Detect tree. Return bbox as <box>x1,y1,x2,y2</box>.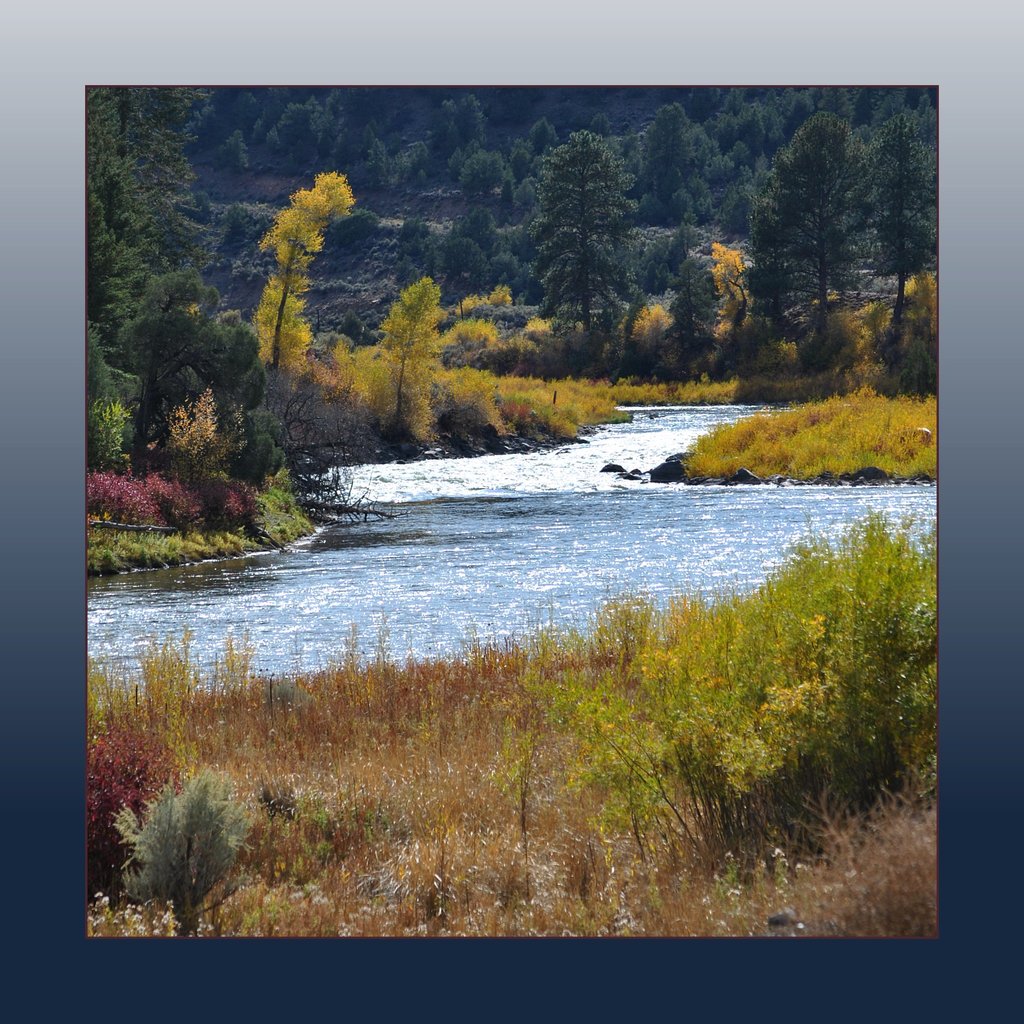
<box>267,101,309,164</box>.
